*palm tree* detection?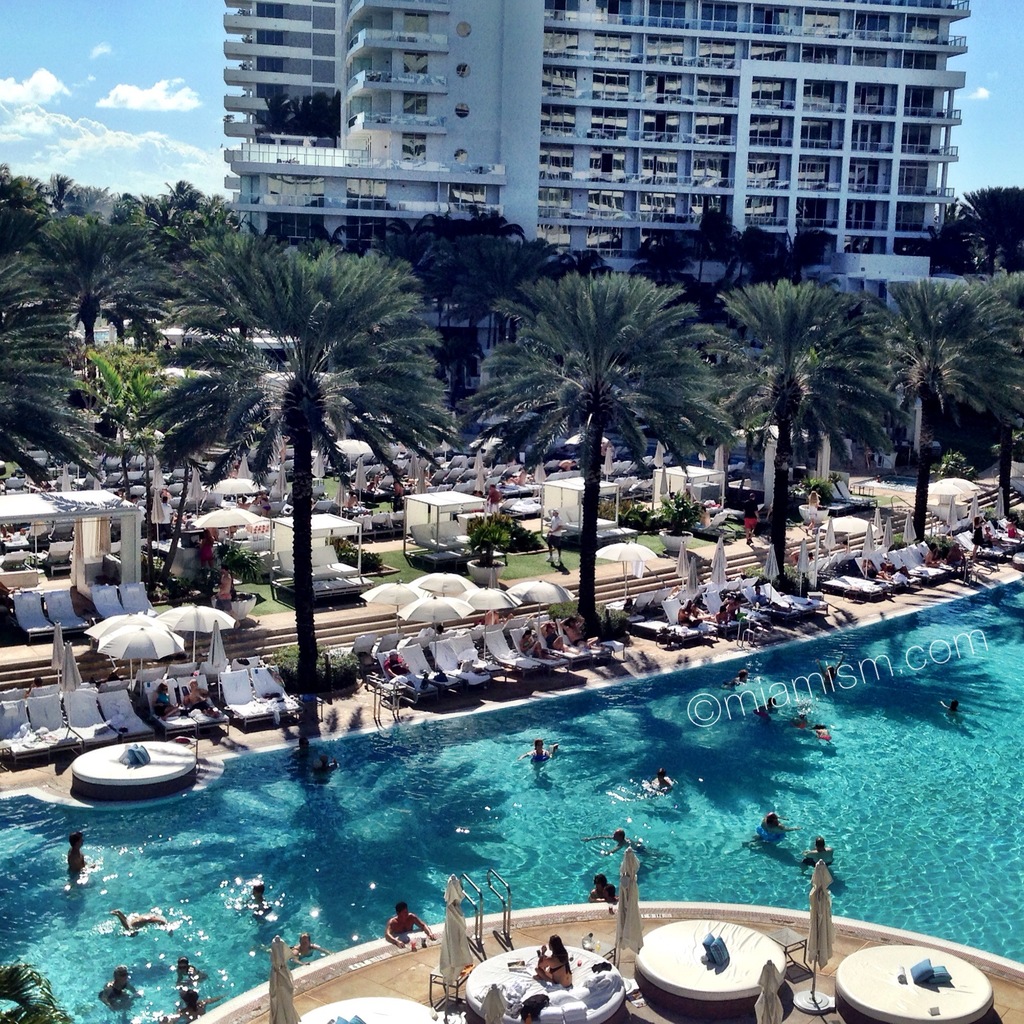
<box>925,273,1014,488</box>
